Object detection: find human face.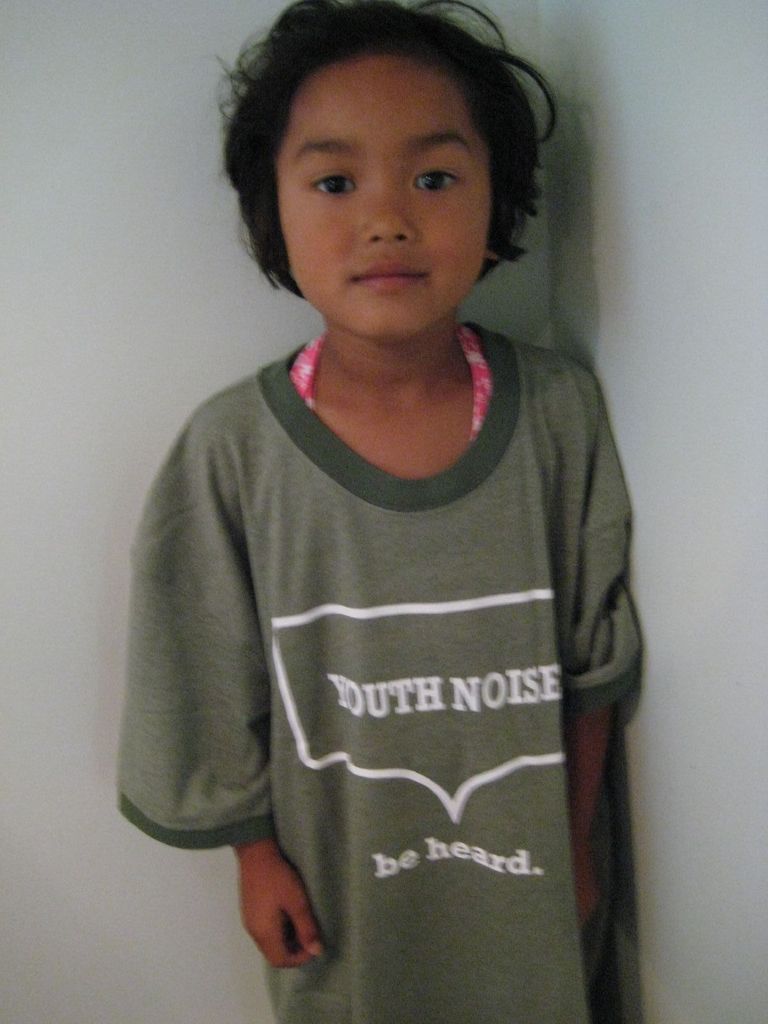
x1=272, y1=48, x2=489, y2=340.
